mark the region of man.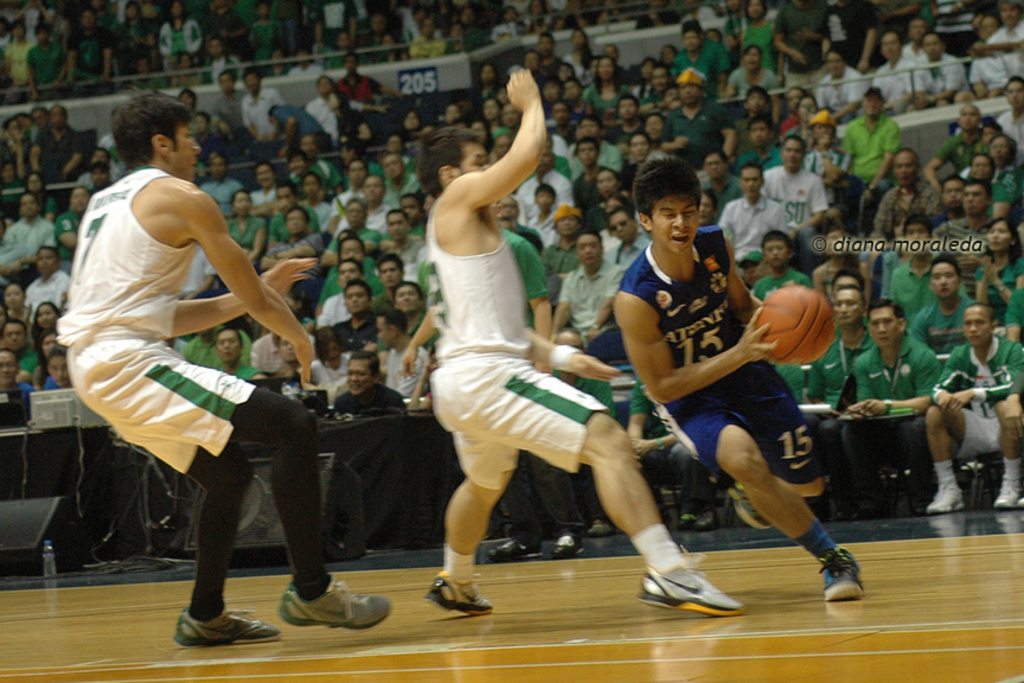
Region: [x1=572, y1=134, x2=603, y2=199].
